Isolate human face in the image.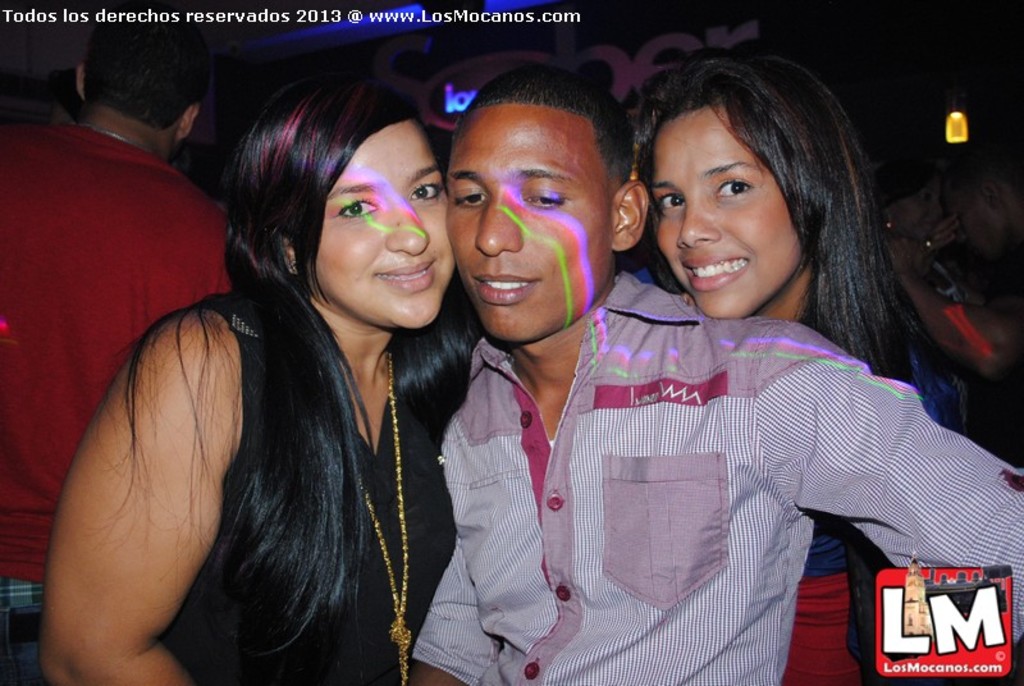
Isolated region: x1=652, y1=101, x2=806, y2=325.
